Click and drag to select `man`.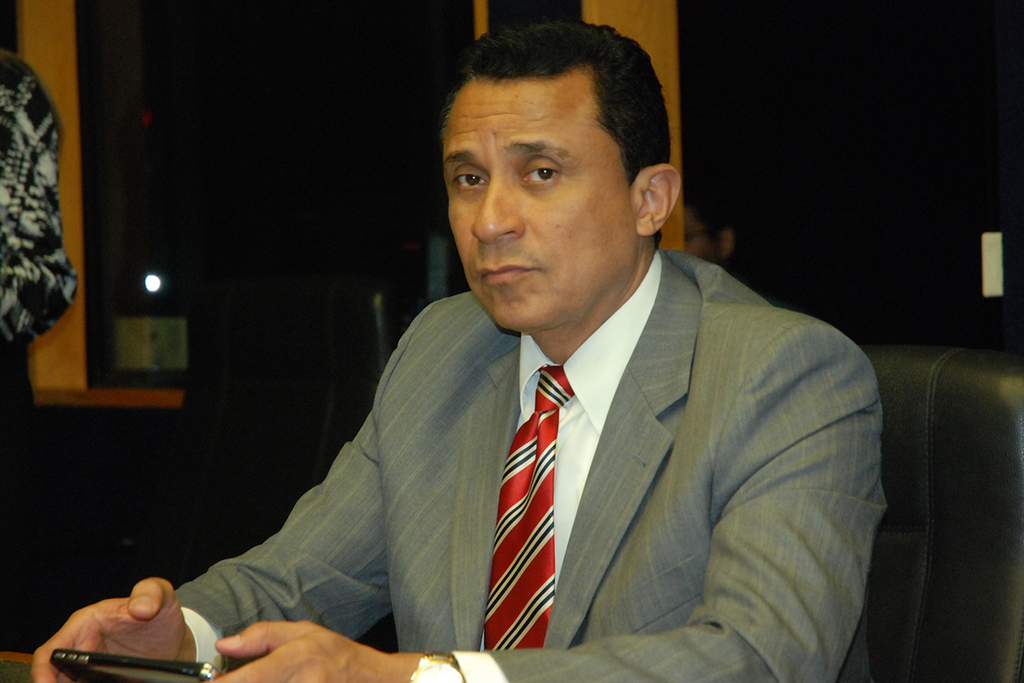
Selection: pyautogui.locateOnScreen(164, 43, 899, 676).
